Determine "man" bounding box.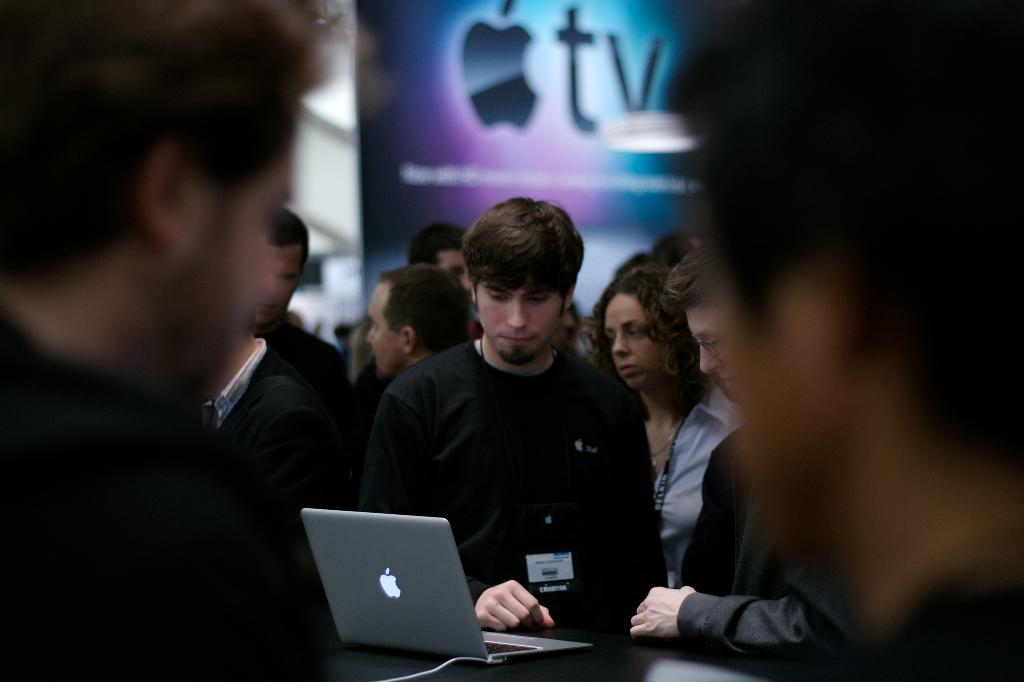
Determined: box=[348, 211, 666, 643].
